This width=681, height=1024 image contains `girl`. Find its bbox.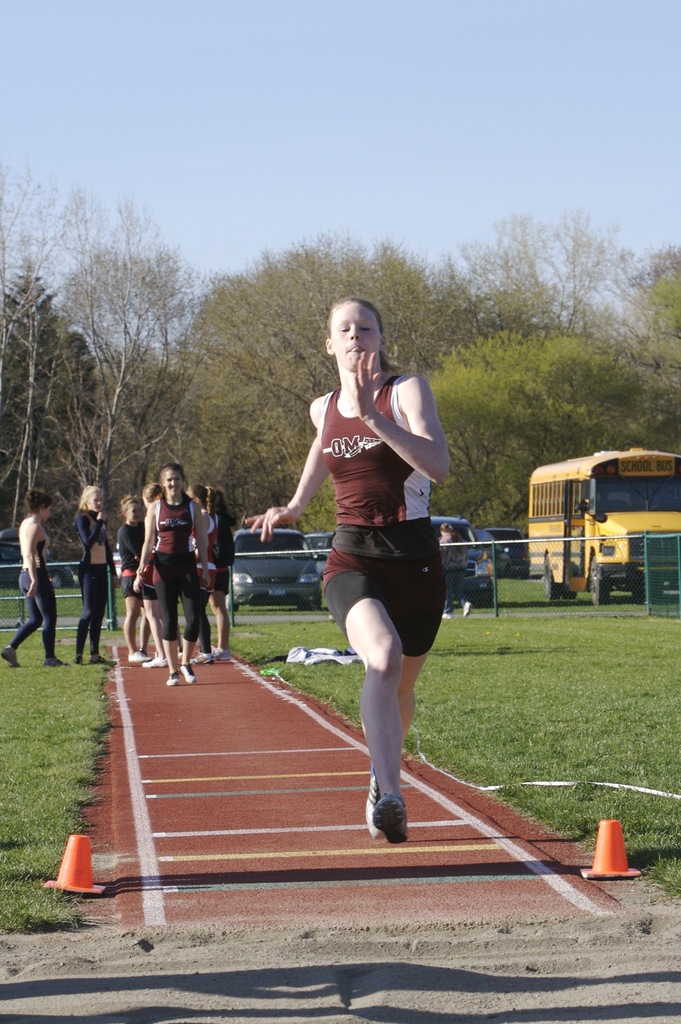
detection(138, 462, 213, 689).
